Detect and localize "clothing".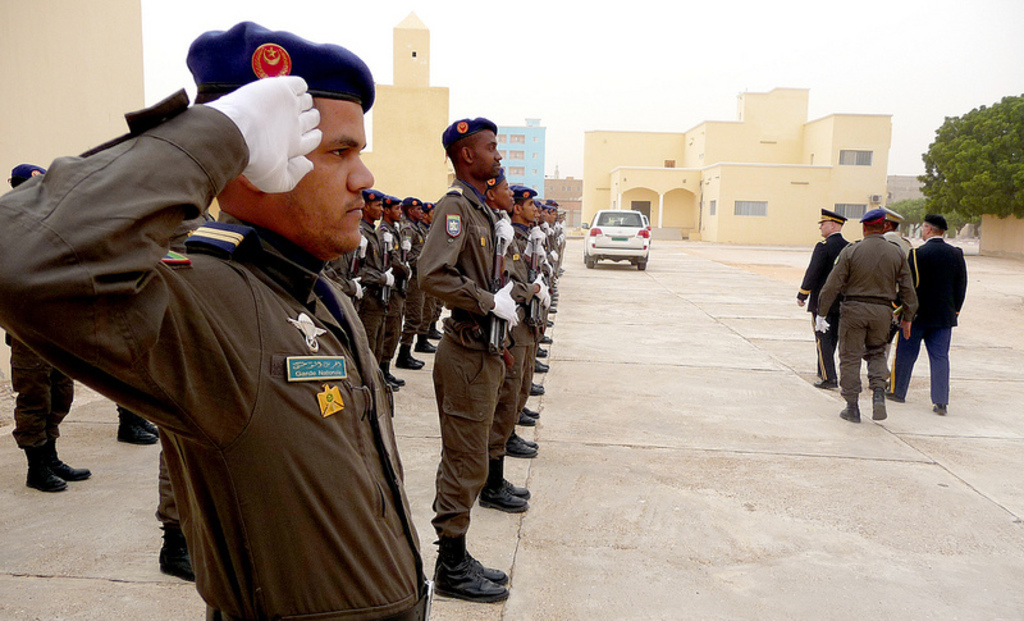
Localized at [left=800, top=233, right=852, bottom=379].
